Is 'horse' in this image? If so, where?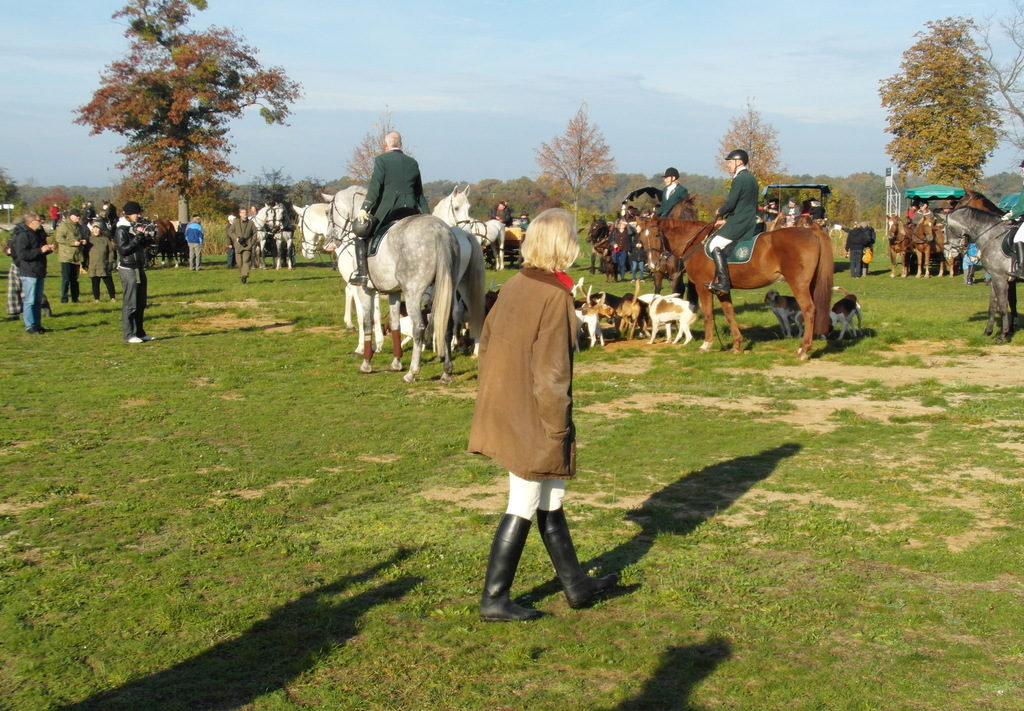
Yes, at (left=430, top=184, right=470, bottom=231).
